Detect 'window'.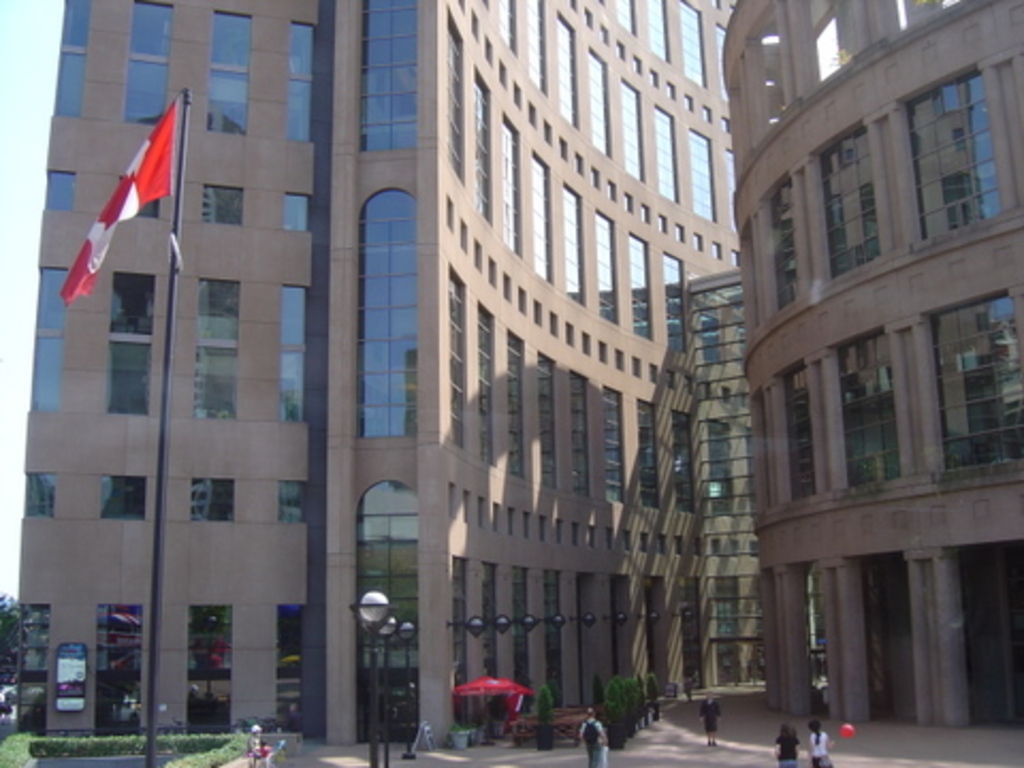
Detected at pyautogui.locateOnScreen(629, 230, 653, 339).
